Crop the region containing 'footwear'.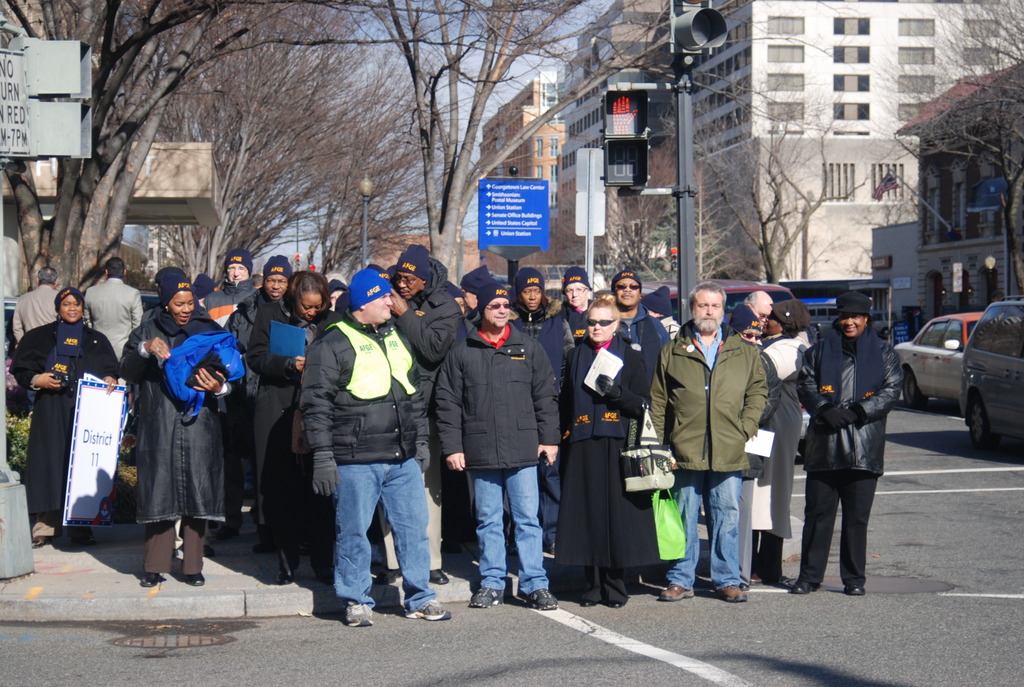
Crop region: (655,583,685,603).
